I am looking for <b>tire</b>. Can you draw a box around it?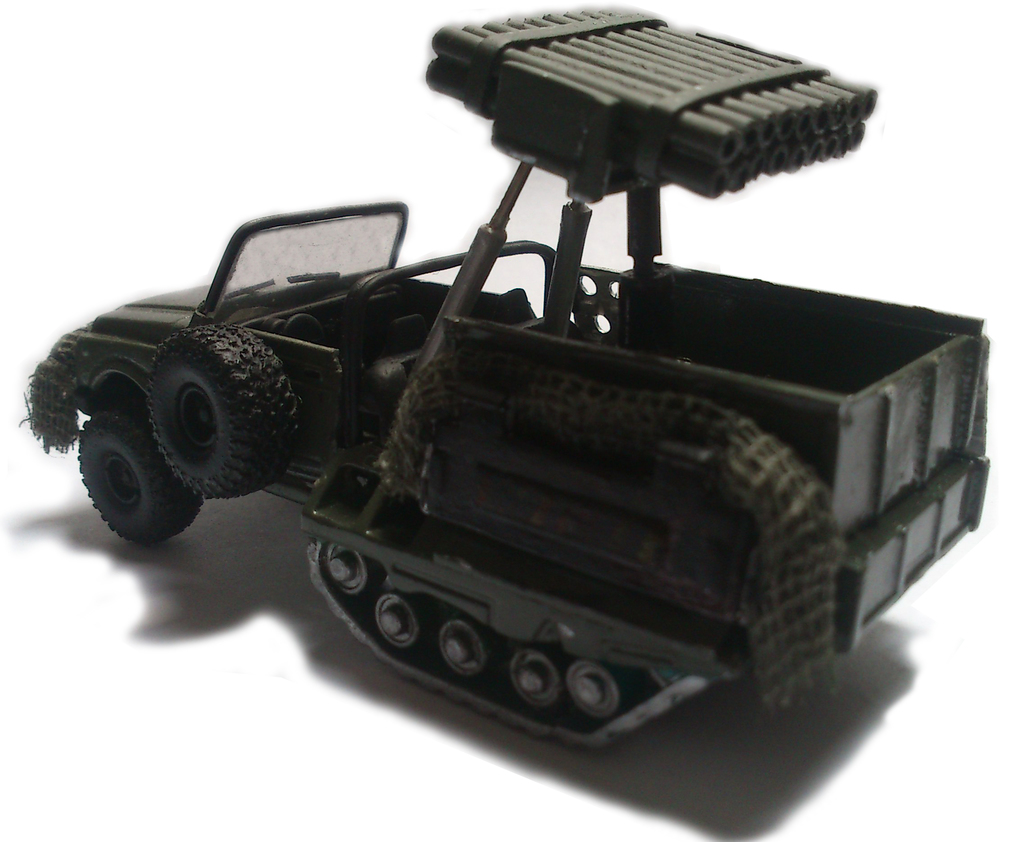
Sure, the bounding box is left=150, top=323, right=298, bottom=499.
